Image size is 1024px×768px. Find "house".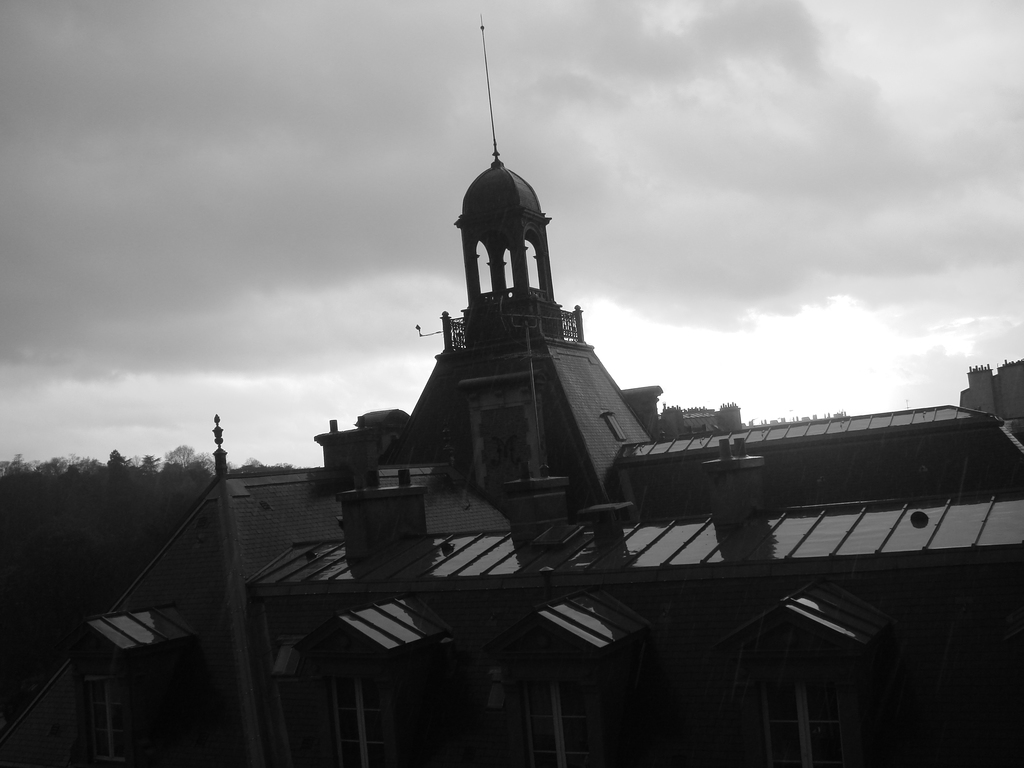
74/161/1023/765.
